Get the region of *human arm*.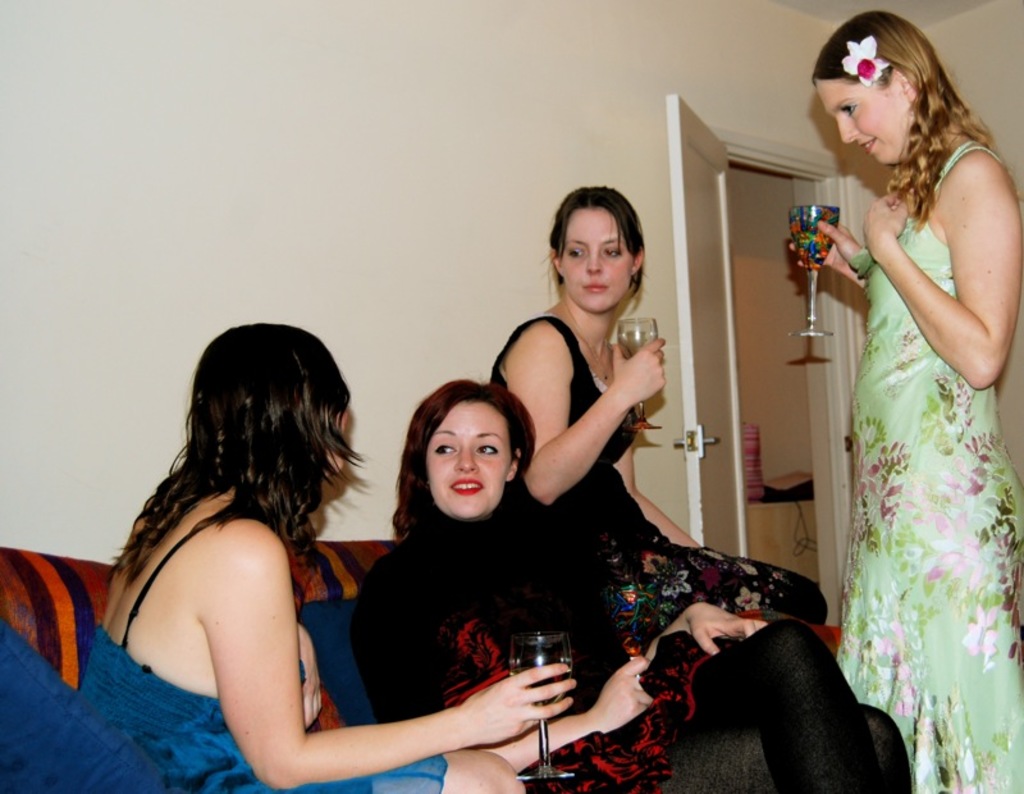
201 540 575 793.
